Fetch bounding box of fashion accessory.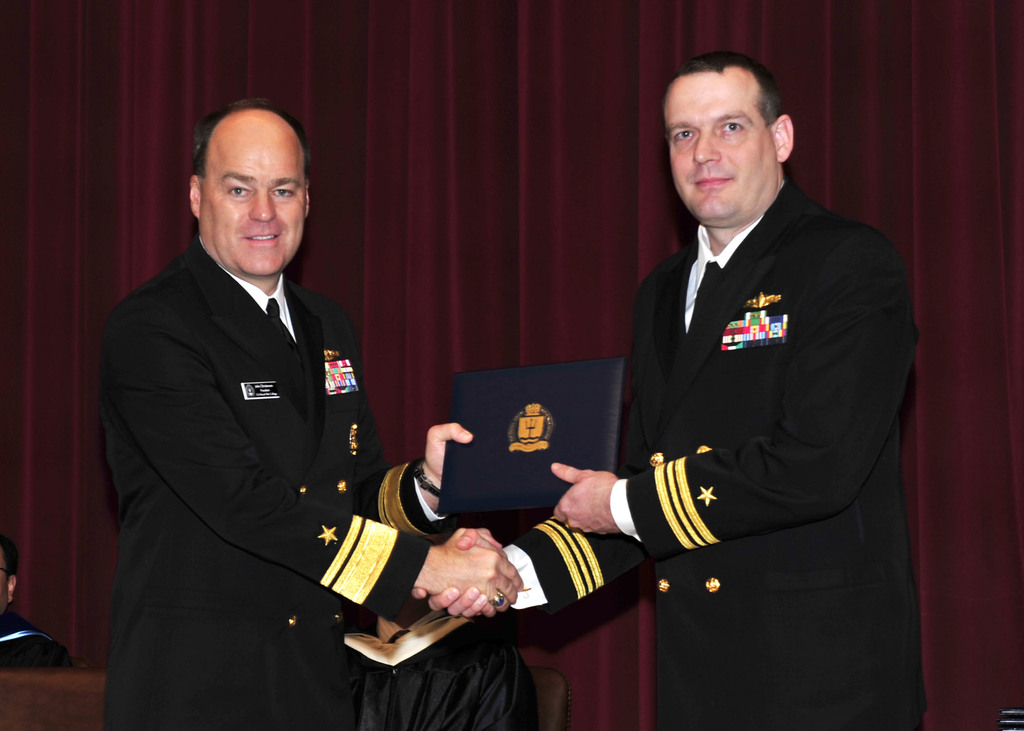
Bbox: box=[685, 261, 728, 335].
